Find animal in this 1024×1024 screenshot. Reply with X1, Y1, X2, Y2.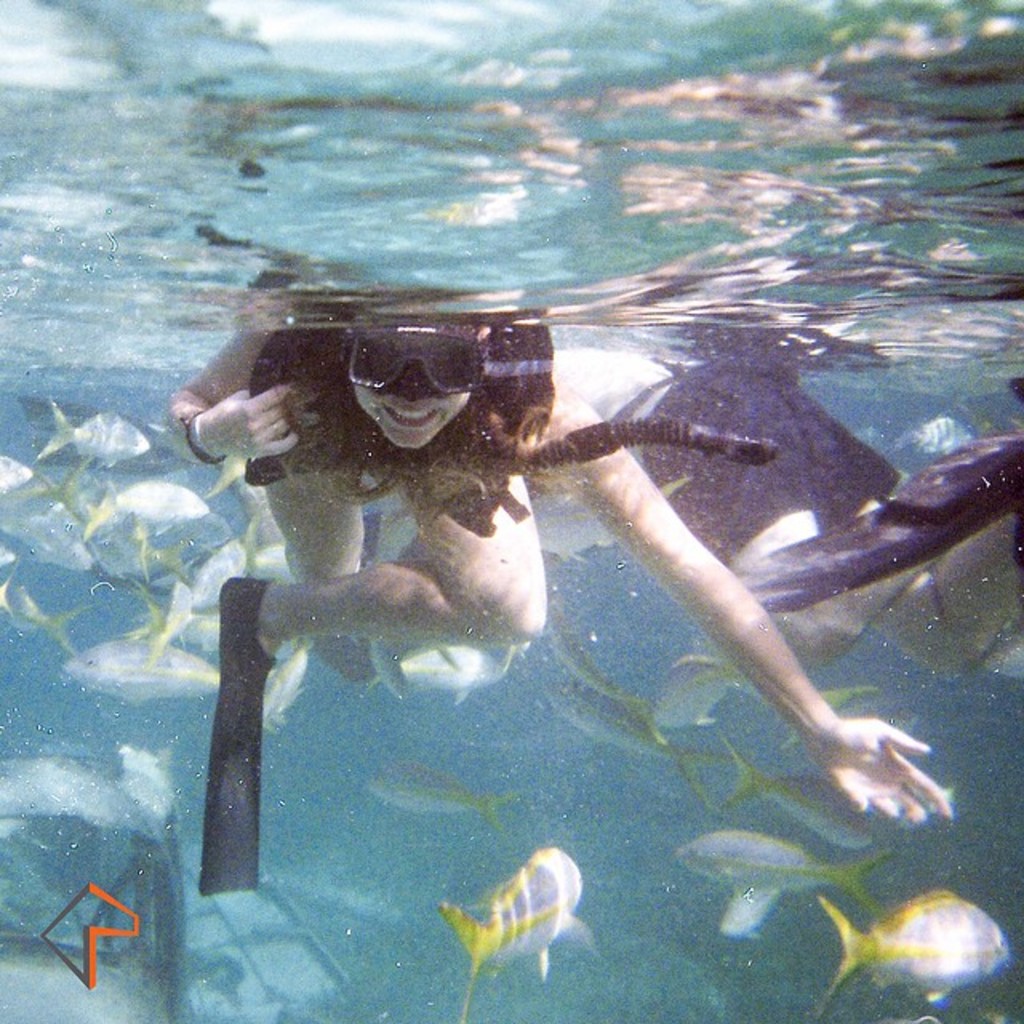
672, 800, 883, 946.
